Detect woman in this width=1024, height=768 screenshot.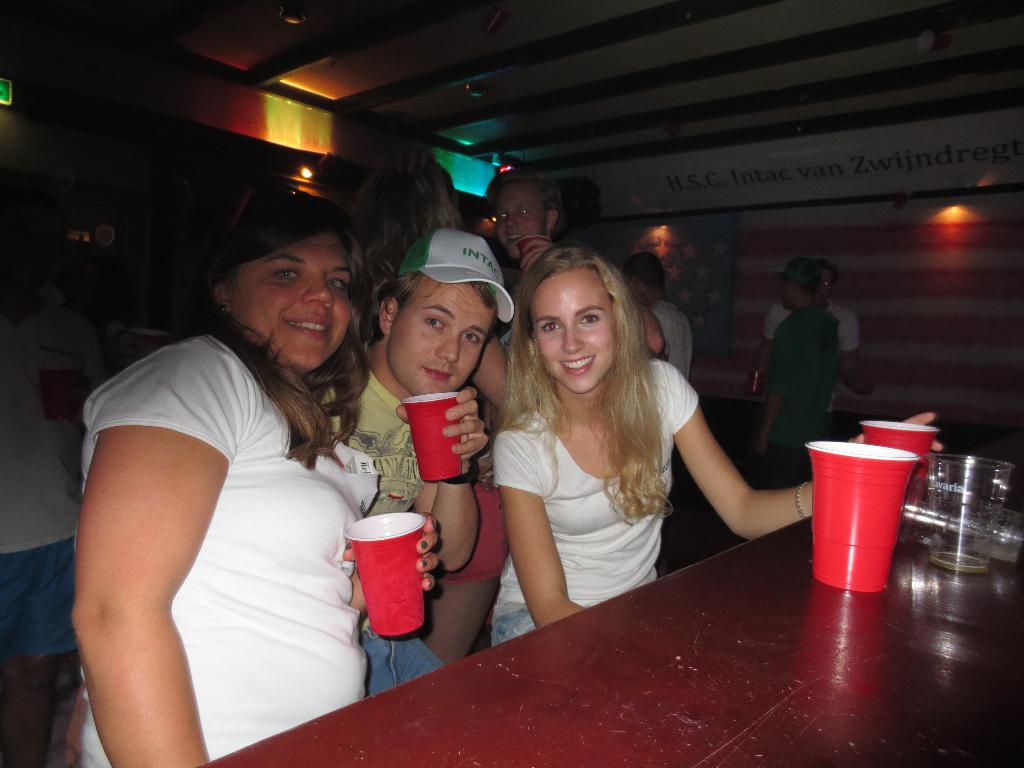
Detection: <box>492,246,938,648</box>.
